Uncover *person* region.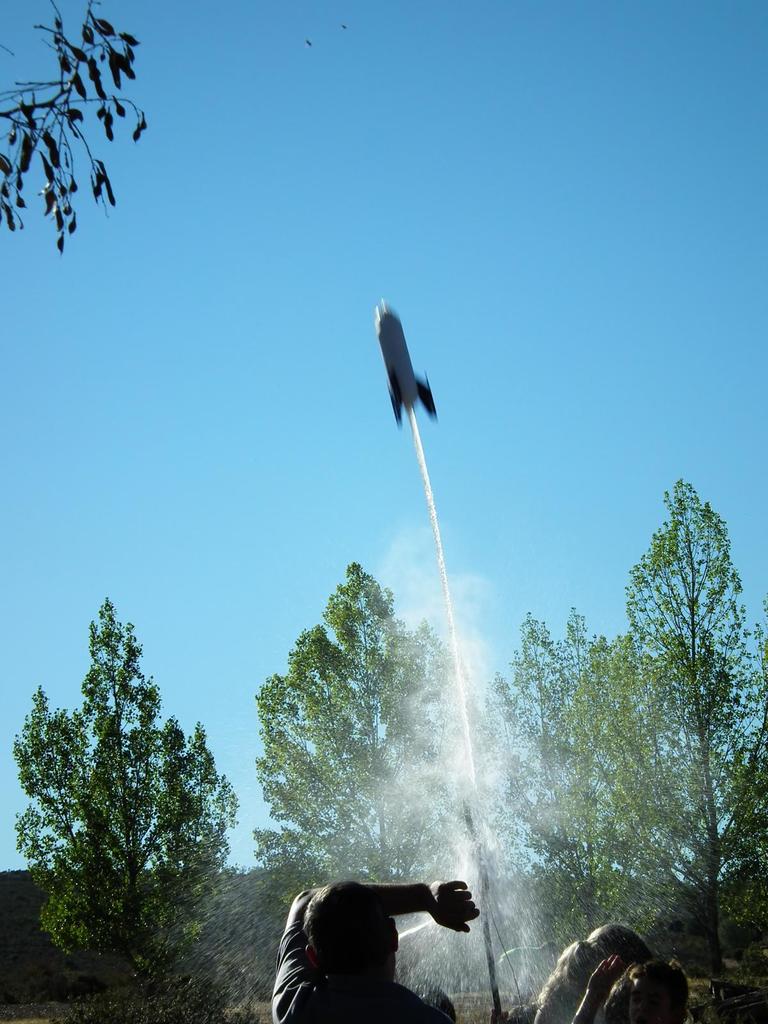
Uncovered: Rect(269, 849, 475, 1007).
